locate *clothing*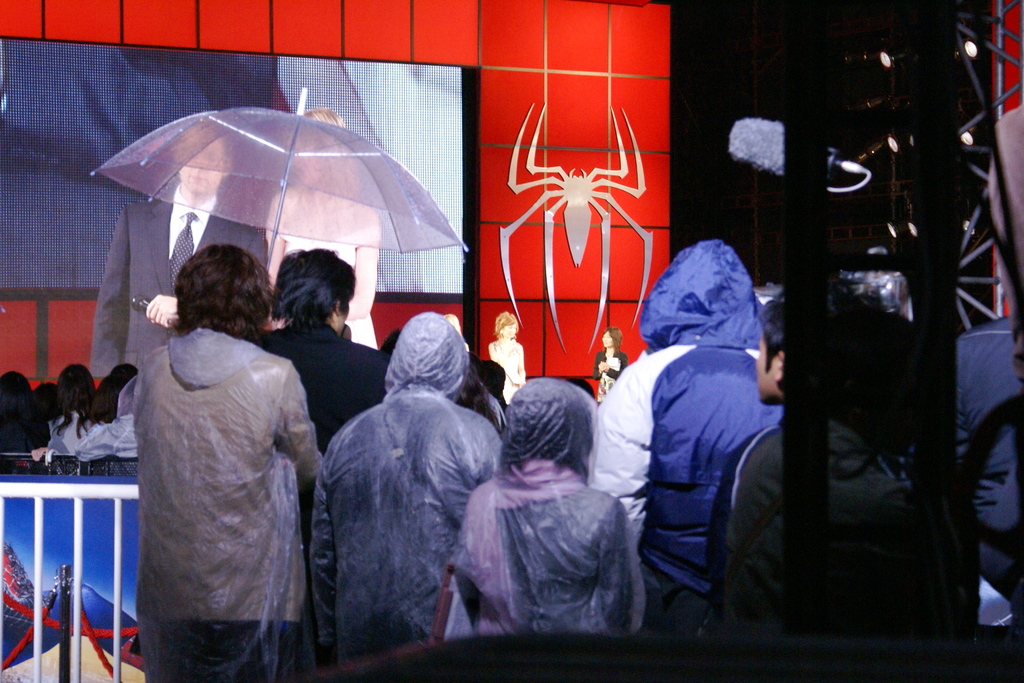
<region>248, 318, 399, 447</region>
